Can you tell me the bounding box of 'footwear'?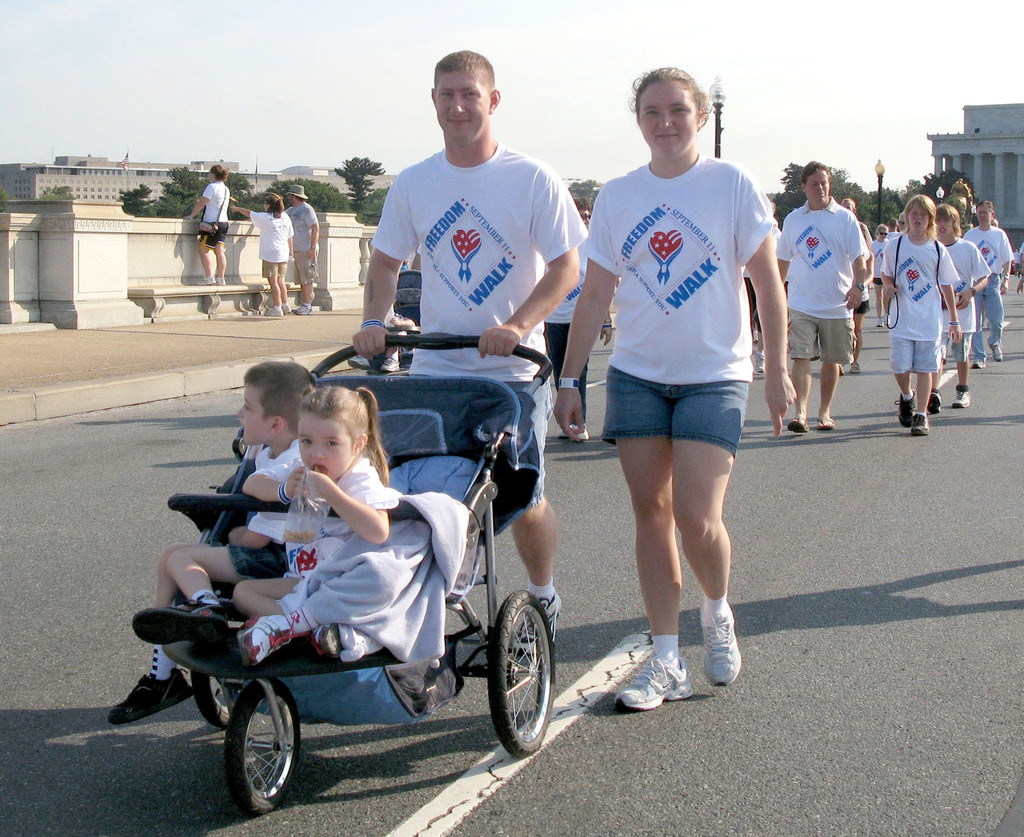
locate(752, 333, 758, 341).
